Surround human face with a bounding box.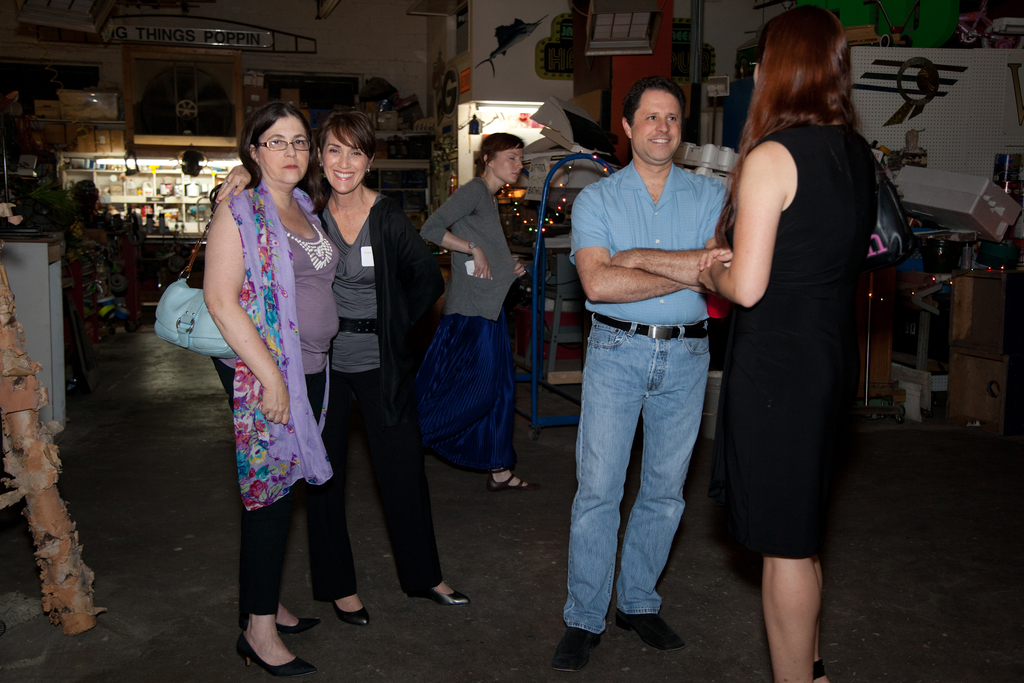
detection(490, 151, 527, 188).
